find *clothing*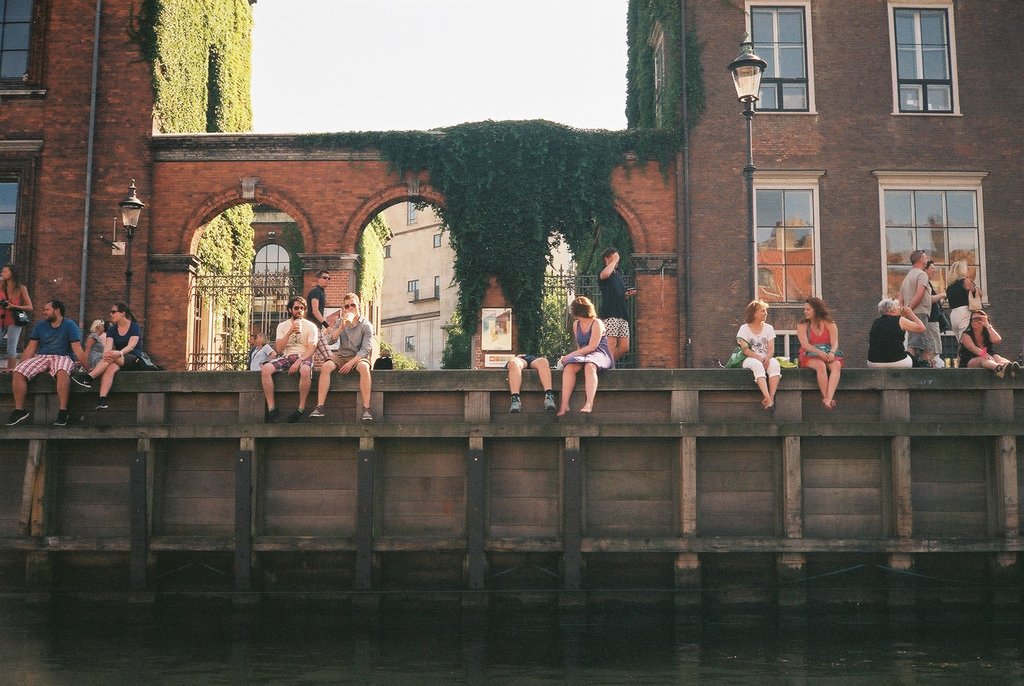
(left=564, top=316, right=614, bottom=366)
